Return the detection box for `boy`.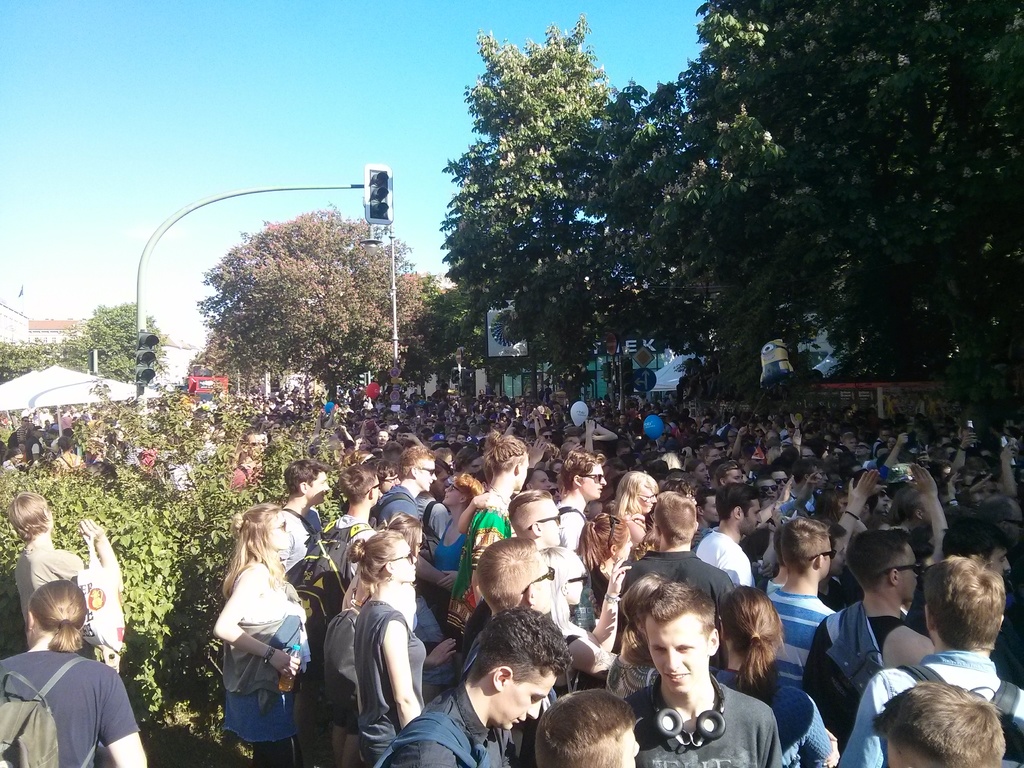
locate(538, 684, 642, 767).
